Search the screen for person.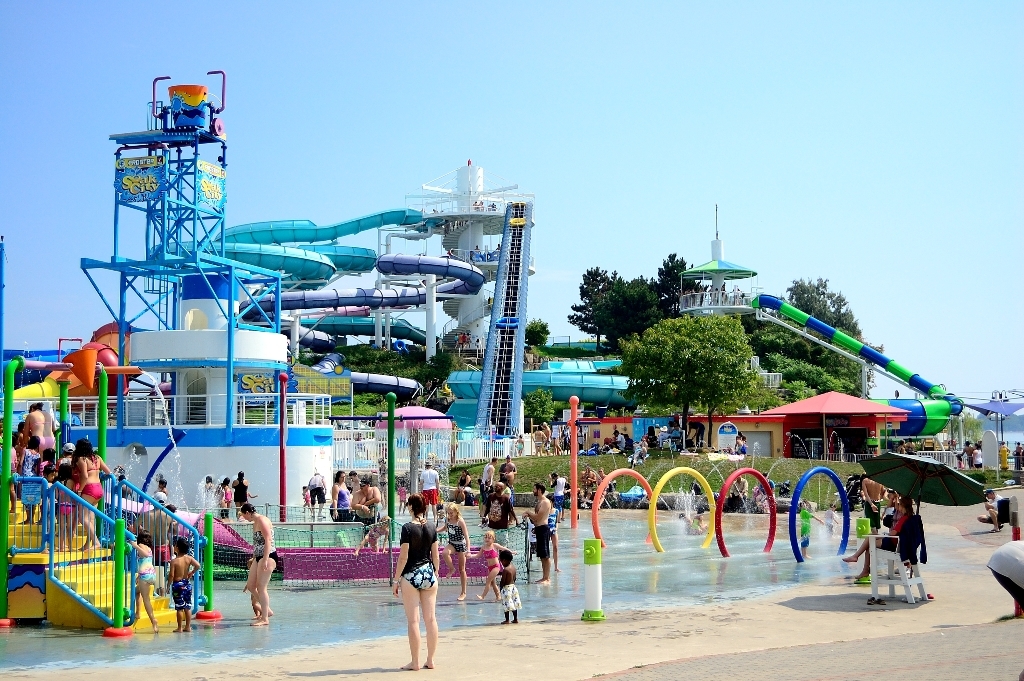
Found at (left=755, top=472, right=773, bottom=511).
